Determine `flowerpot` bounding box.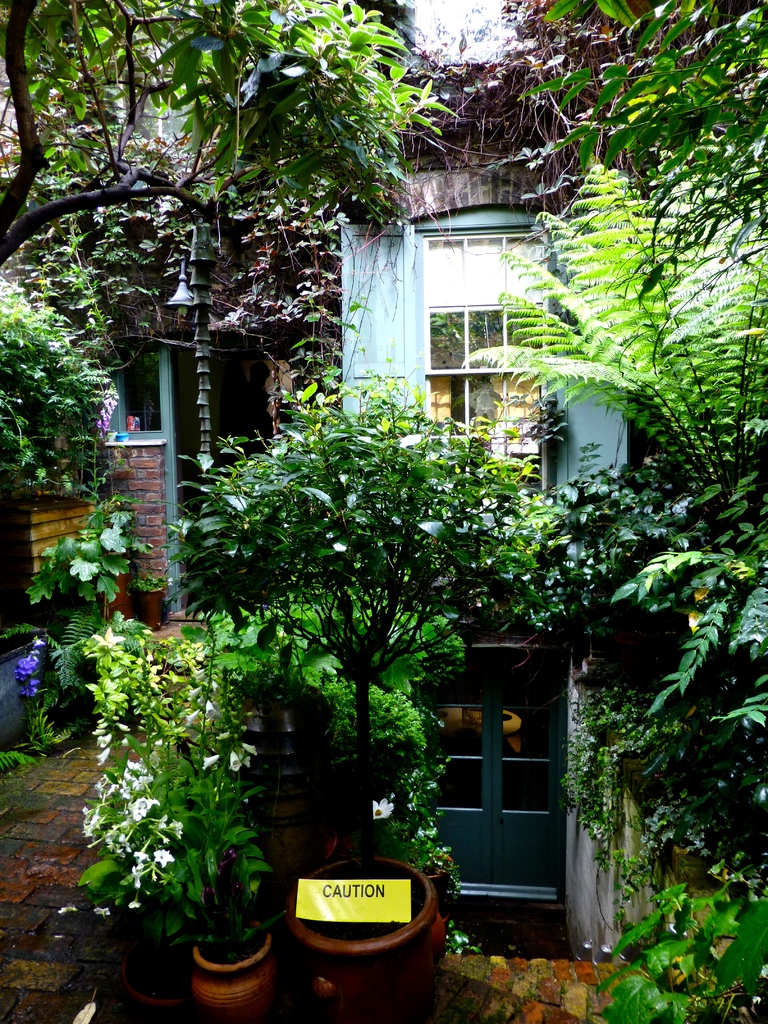
Determined: bbox(195, 914, 275, 1023).
